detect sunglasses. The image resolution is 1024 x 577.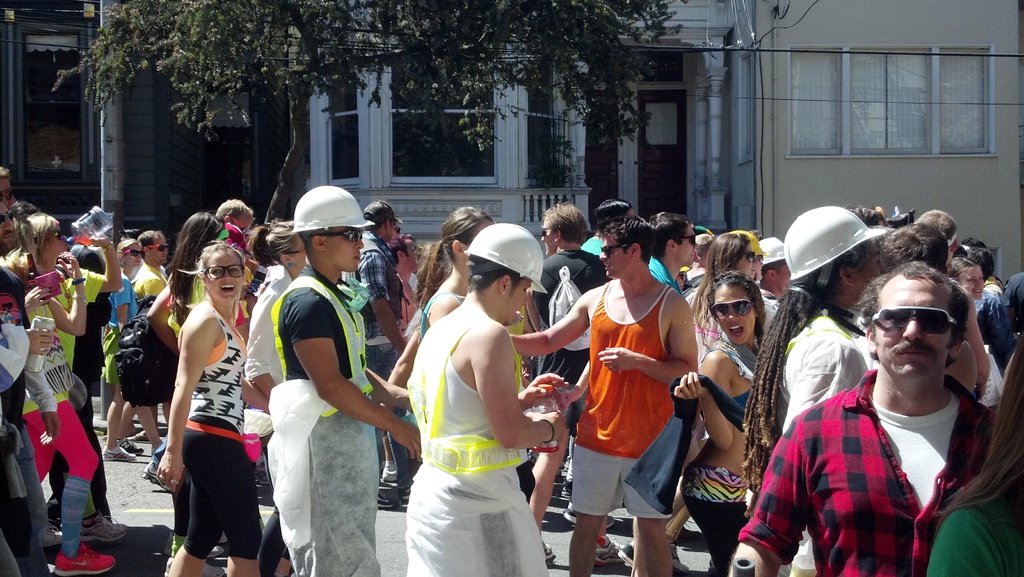
871, 304, 957, 332.
